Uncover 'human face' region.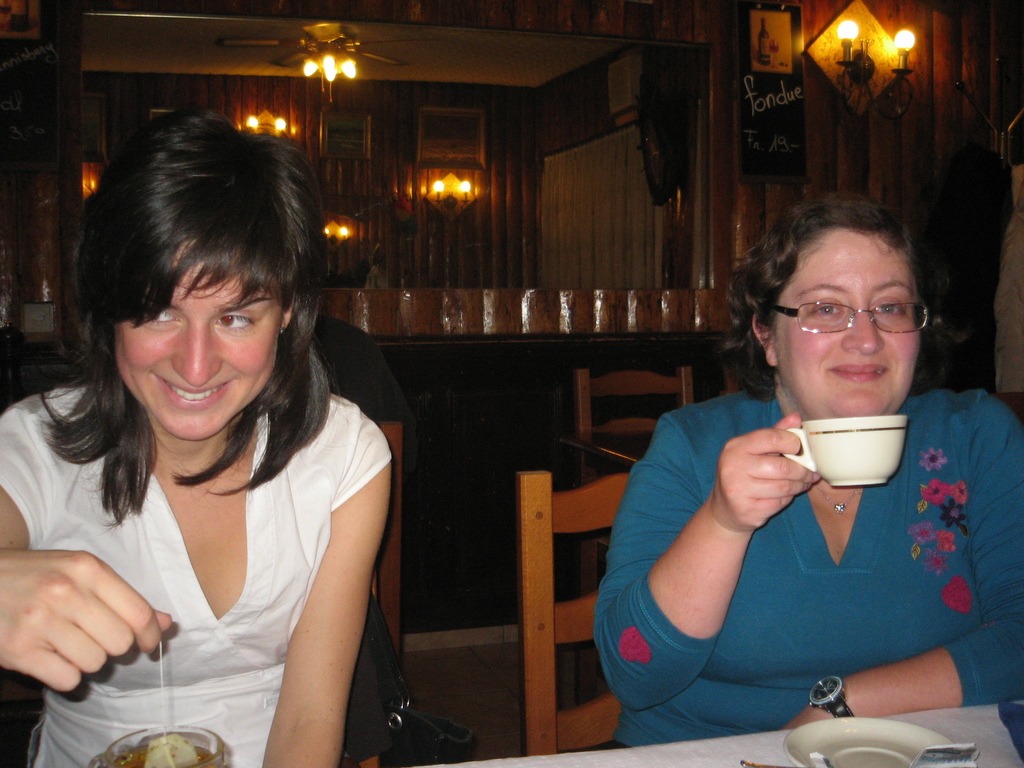
Uncovered: [x1=109, y1=236, x2=275, y2=442].
